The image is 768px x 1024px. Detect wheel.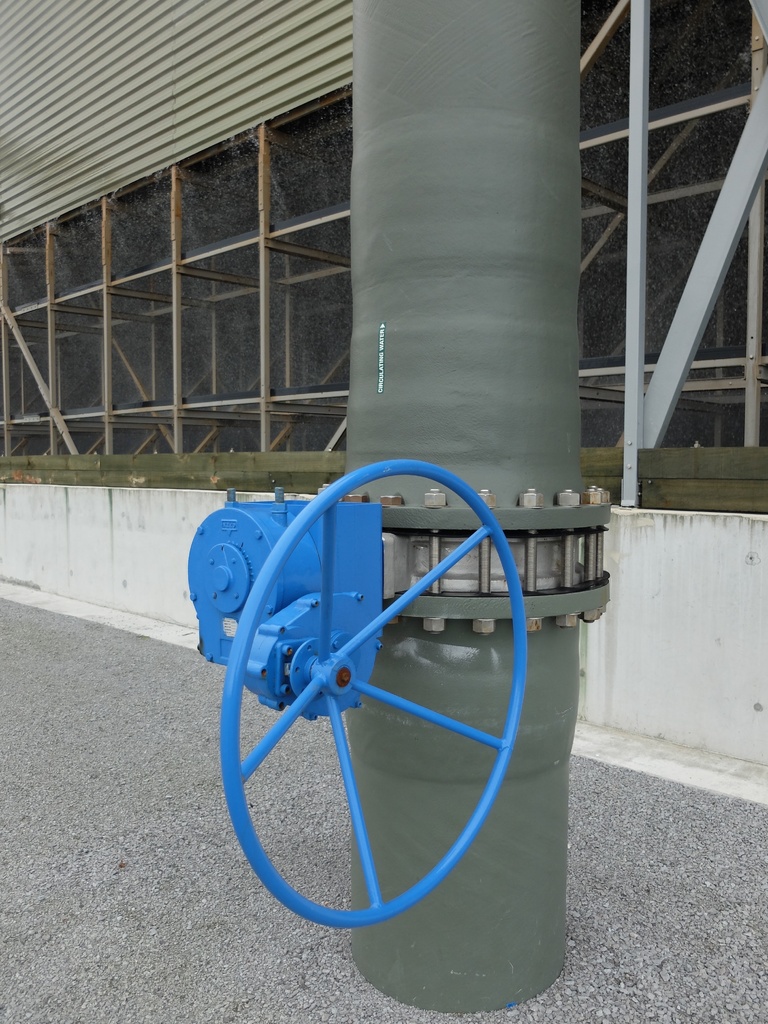
Detection: box(227, 476, 561, 946).
